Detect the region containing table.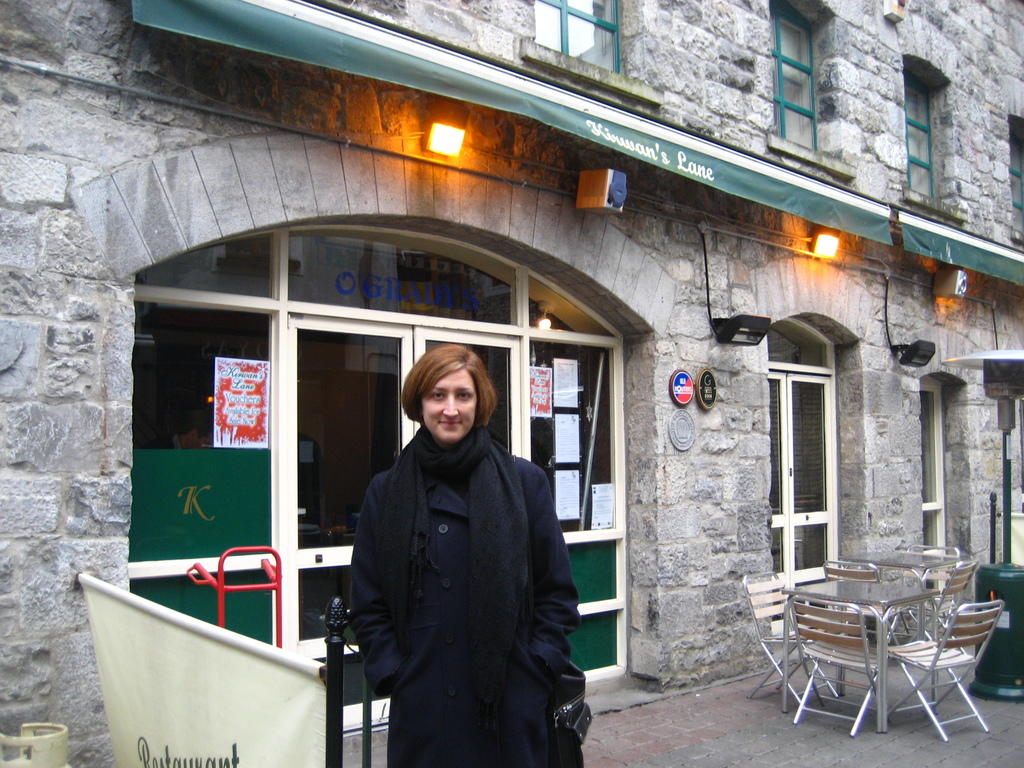
(left=788, top=571, right=942, bottom=733).
